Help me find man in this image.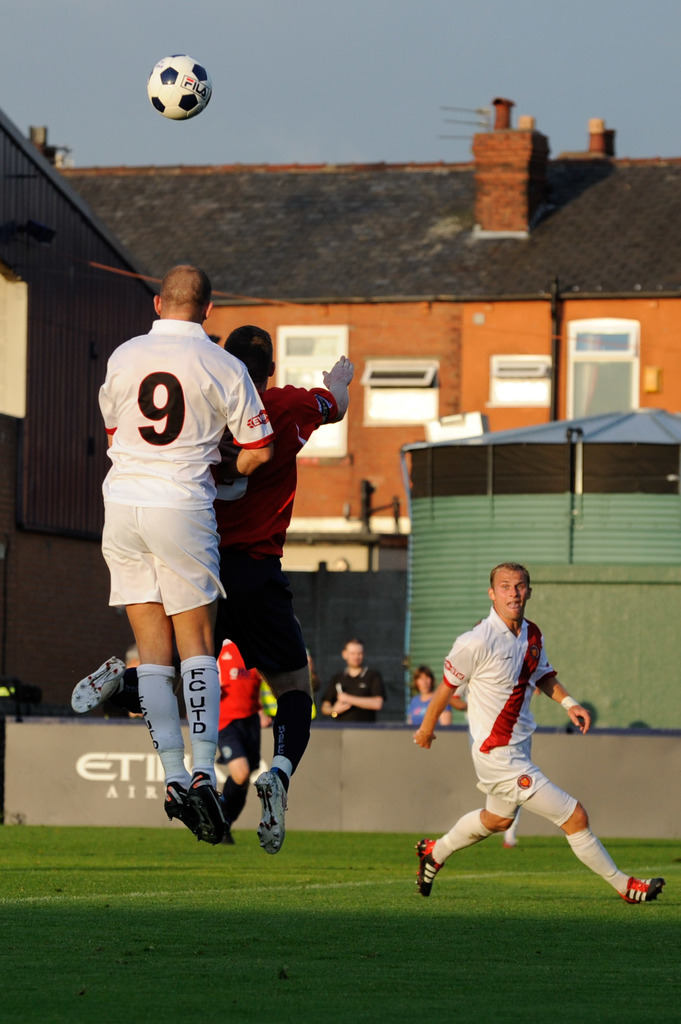
Found it: left=70, top=328, right=356, bottom=856.
